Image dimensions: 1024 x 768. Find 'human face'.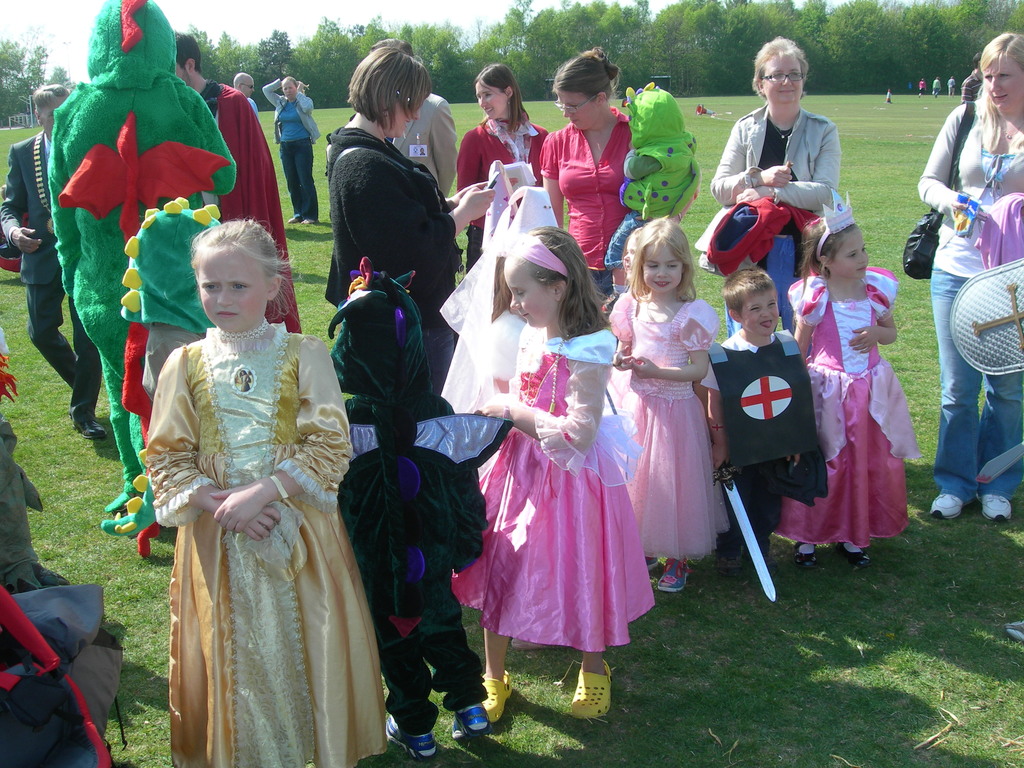
bbox(280, 83, 296, 95).
